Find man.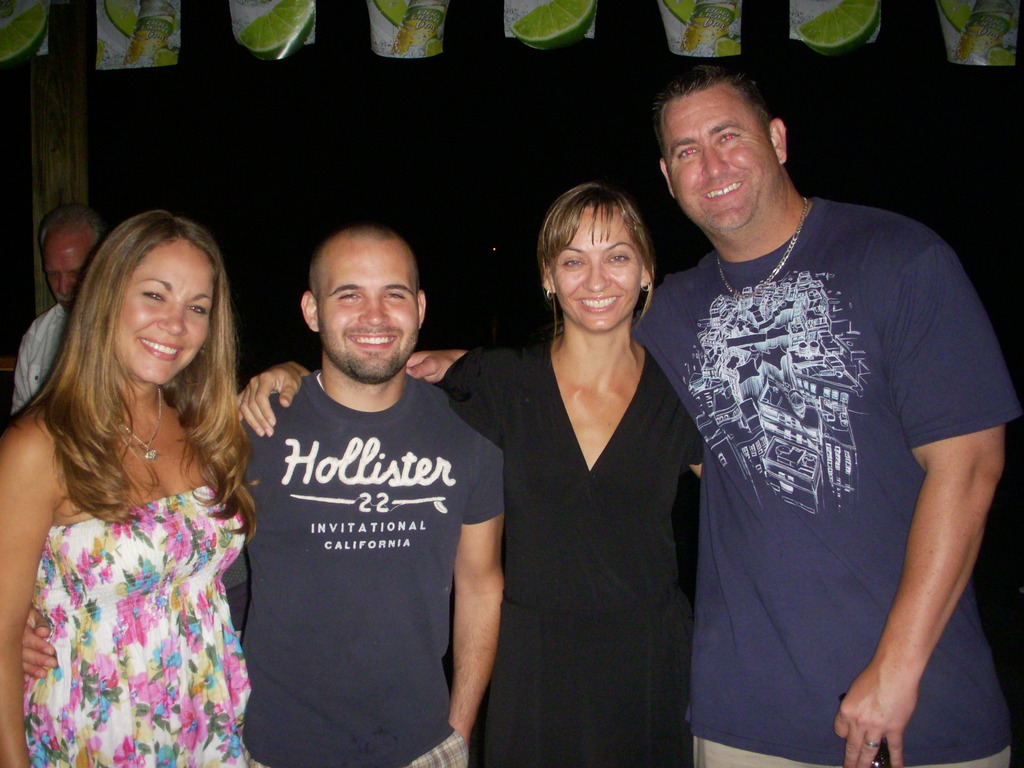
12, 219, 502, 767.
